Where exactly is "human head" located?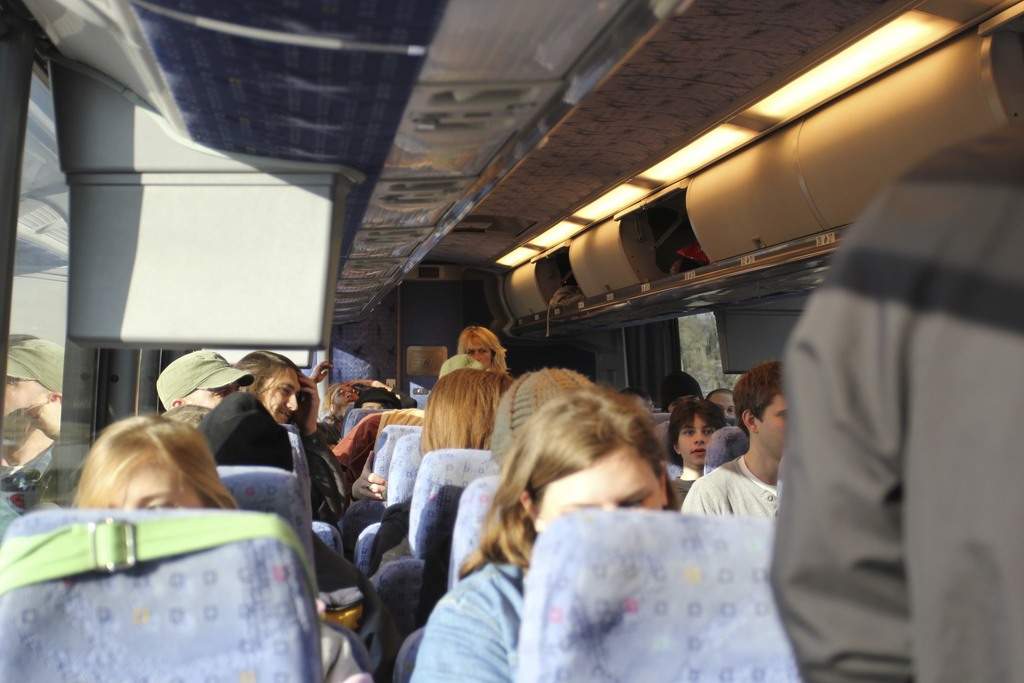
Its bounding box is box(733, 362, 790, 458).
